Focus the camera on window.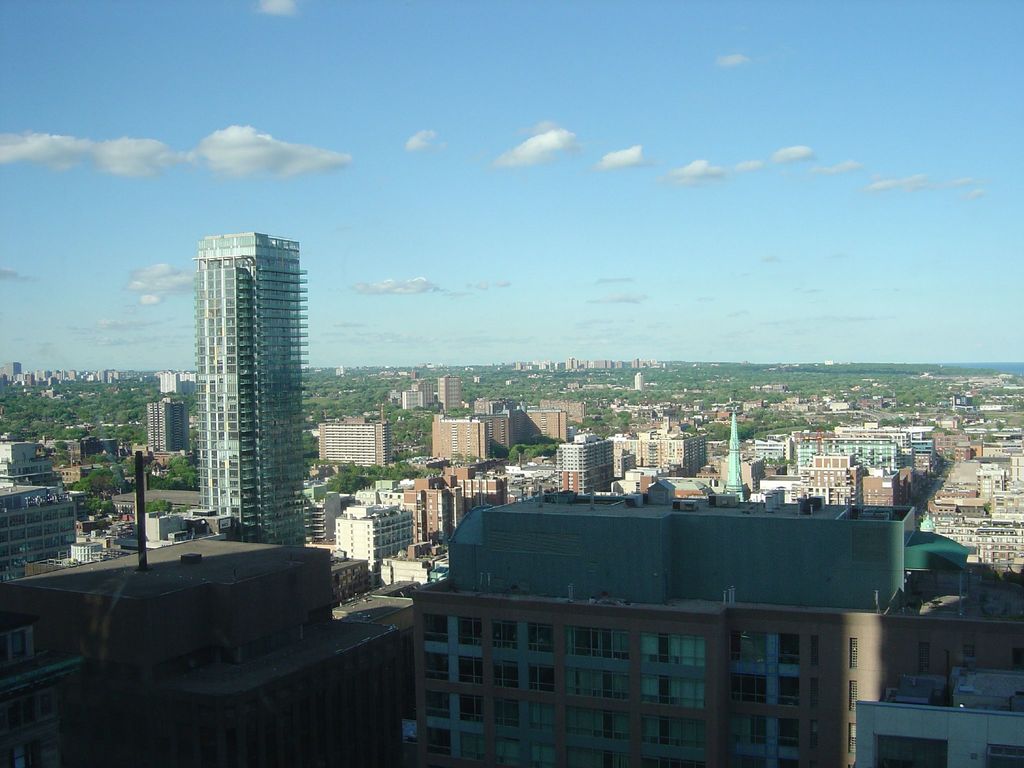
Focus region: left=724, top=675, right=765, bottom=700.
